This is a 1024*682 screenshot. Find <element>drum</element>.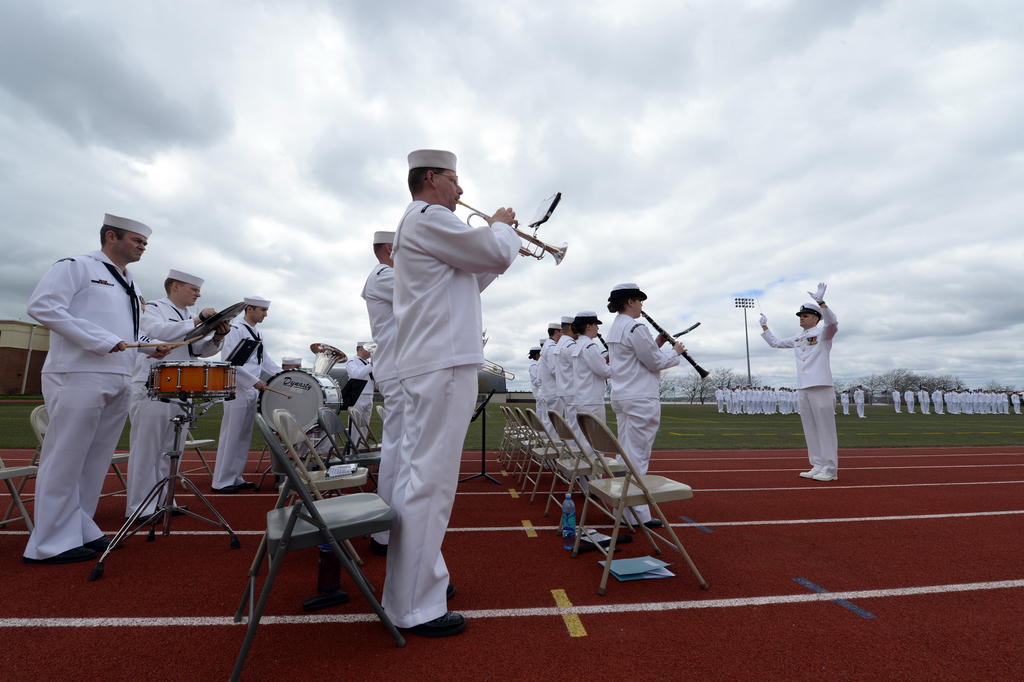
Bounding box: [147,362,239,405].
